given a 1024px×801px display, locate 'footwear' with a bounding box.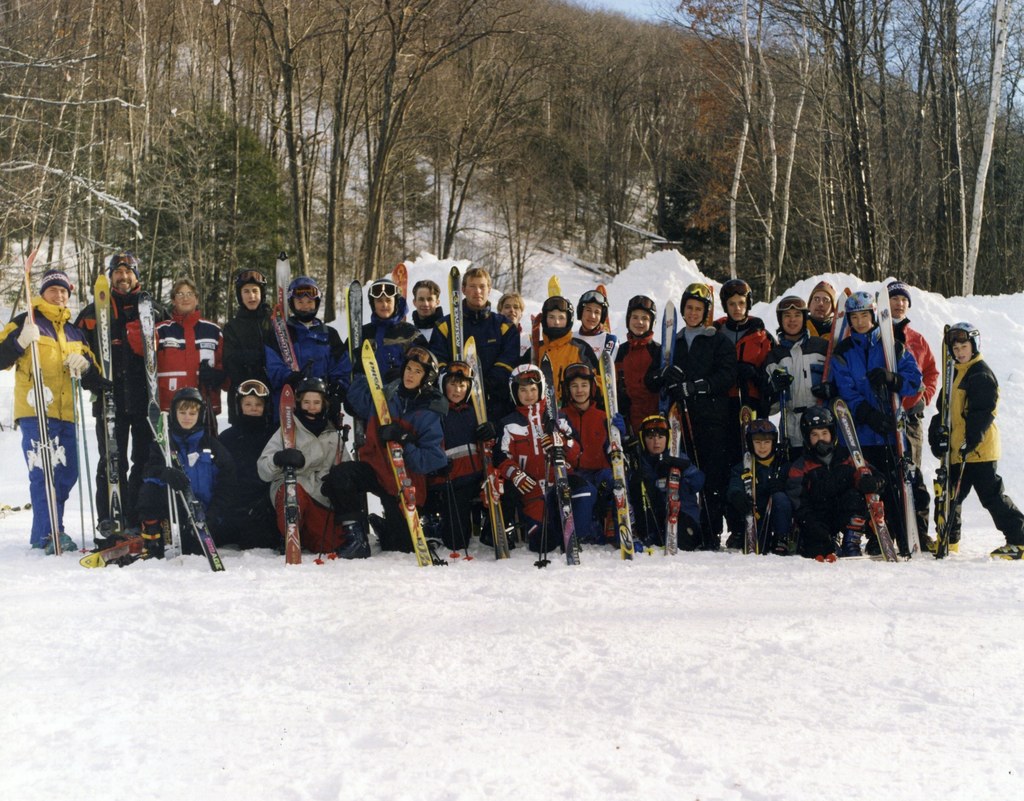
Located: (64,530,74,557).
